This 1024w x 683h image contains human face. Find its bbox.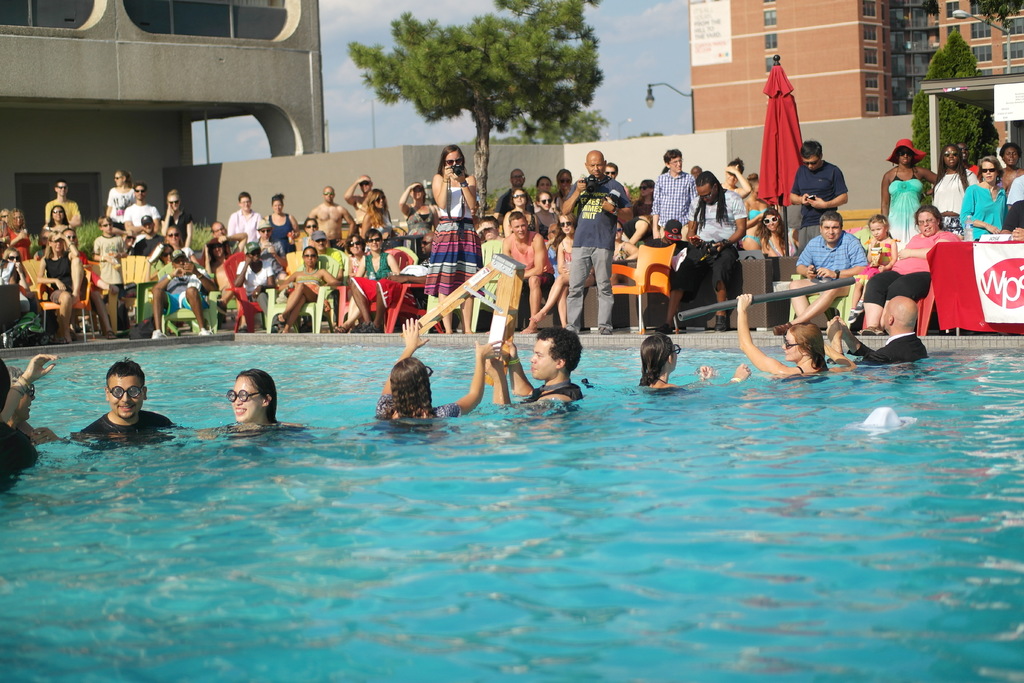
x1=872 y1=224 x2=887 y2=238.
